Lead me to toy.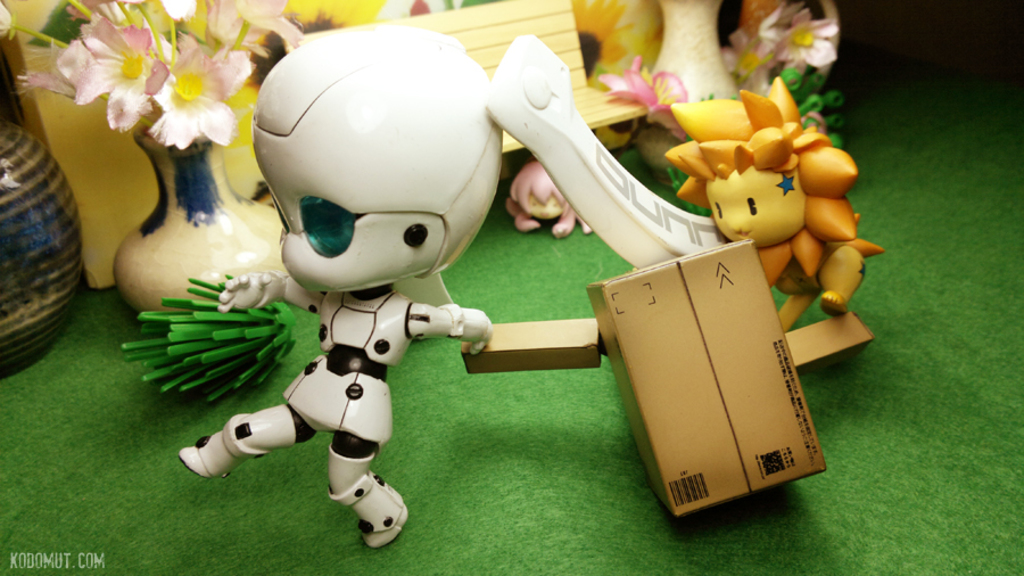
Lead to 160 1 782 568.
